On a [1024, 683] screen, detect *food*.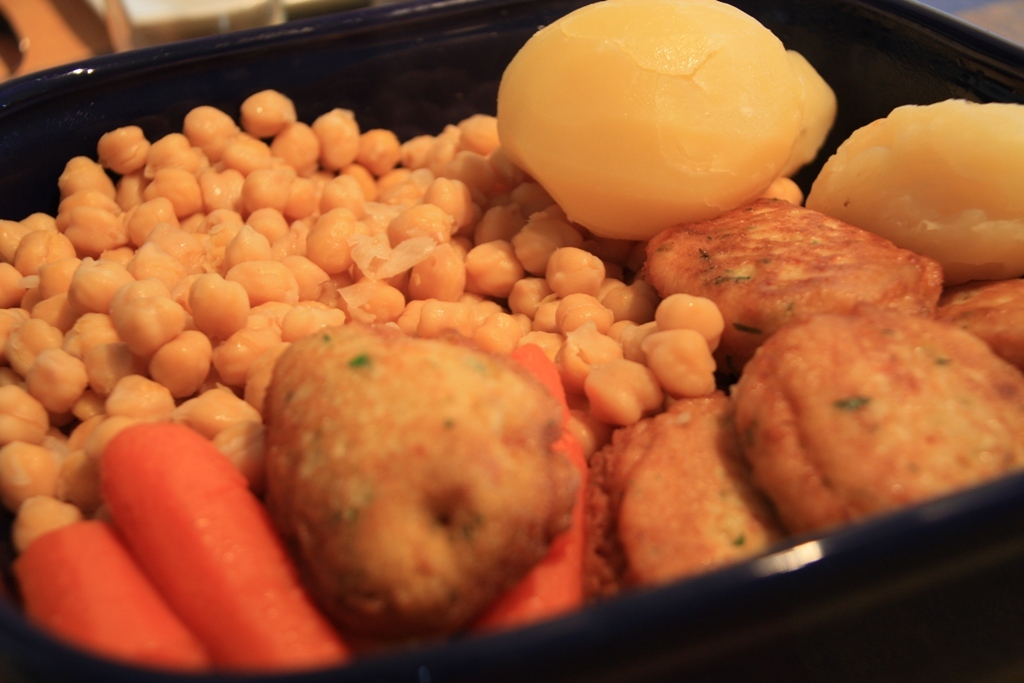
[x1=27, y1=1, x2=953, y2=598].
